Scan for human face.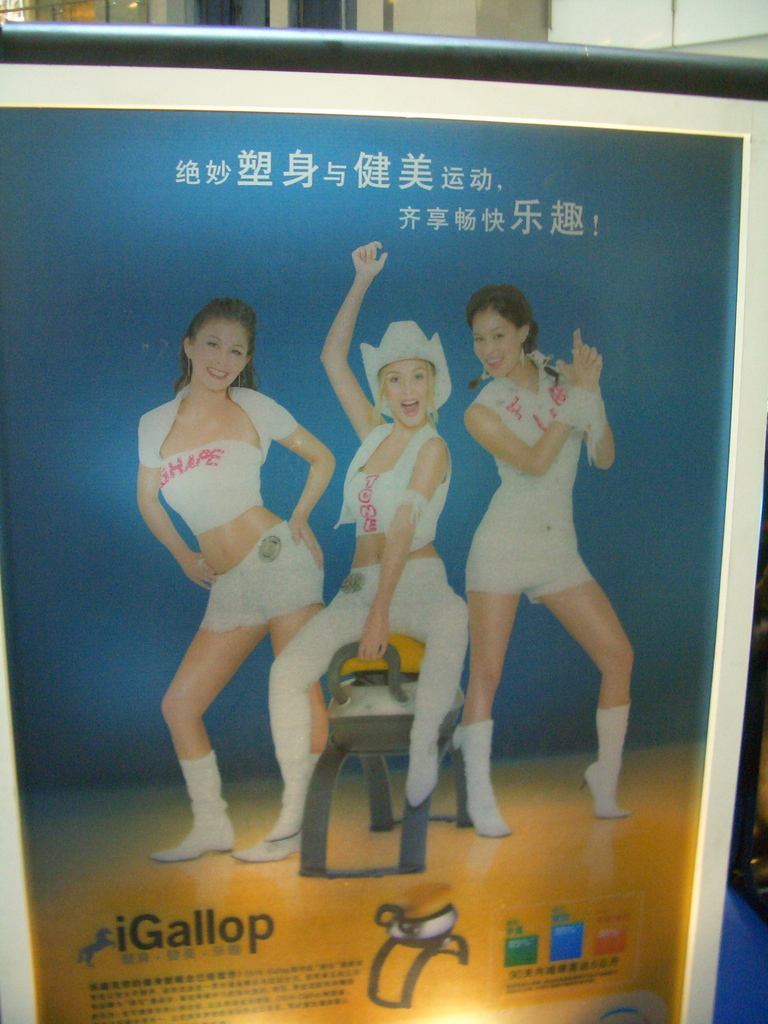
Scan result: crop(472, 307, 518, 379).
